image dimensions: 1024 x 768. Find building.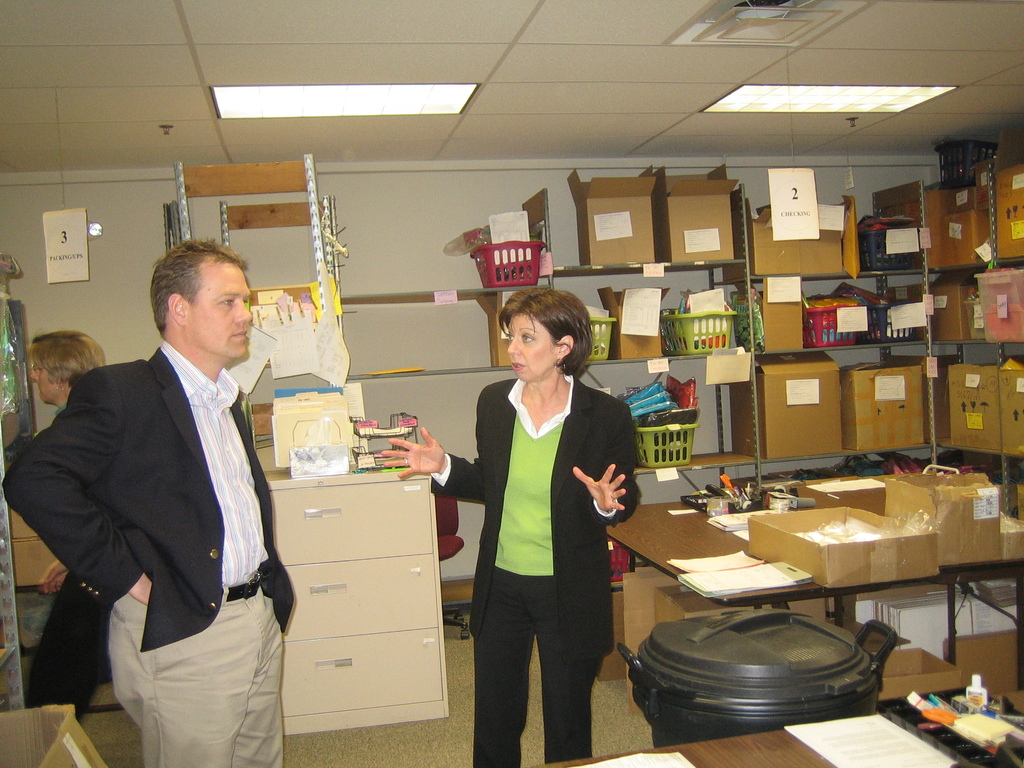
bbox(0, 0, 1023, 767).
